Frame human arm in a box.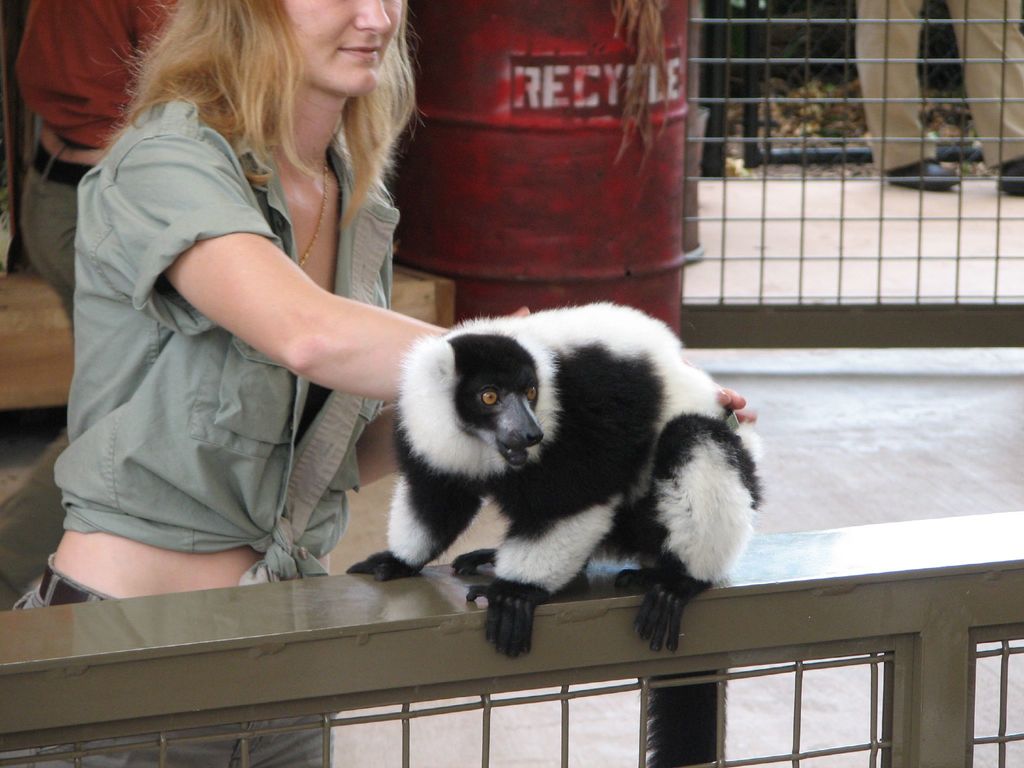
(left=354, top=300, right=530, bottom=490).
